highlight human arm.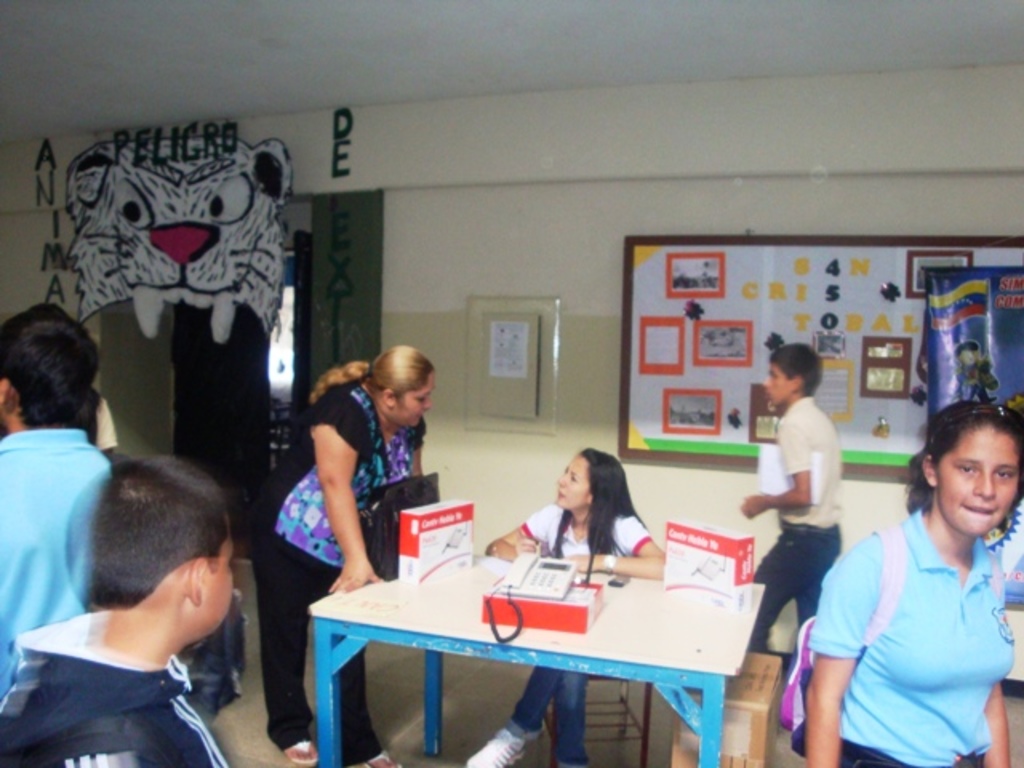
Highlighted region: {"left": 811, "top": 542, "right": 880, "bottom": 763}.
